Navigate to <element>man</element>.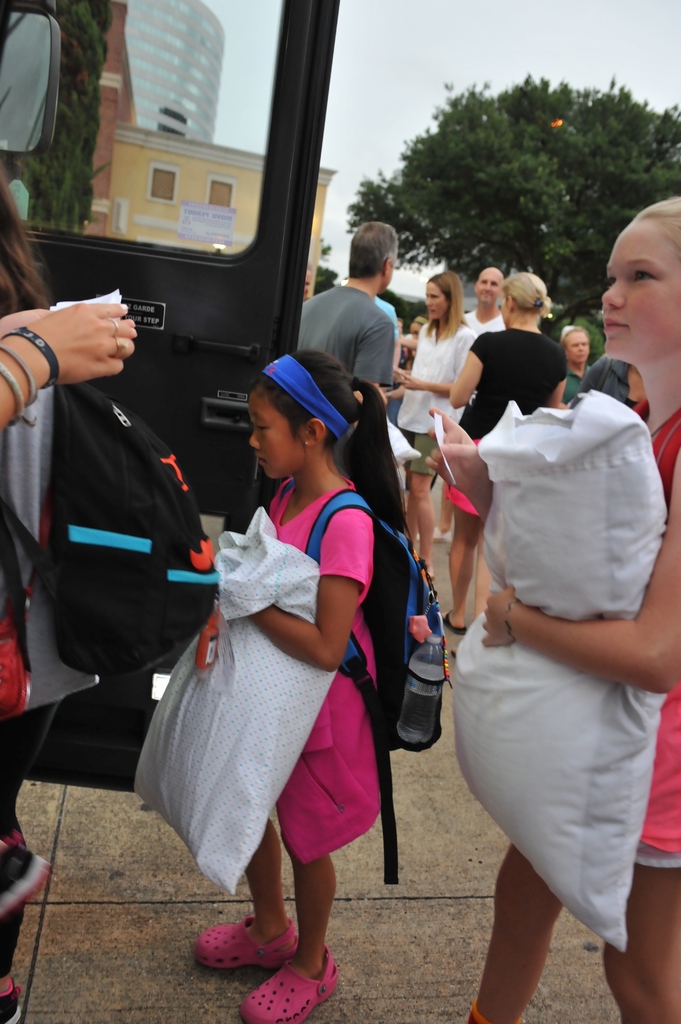
Navigation target: x1=461 y1=263 x2=511 y2=337.
